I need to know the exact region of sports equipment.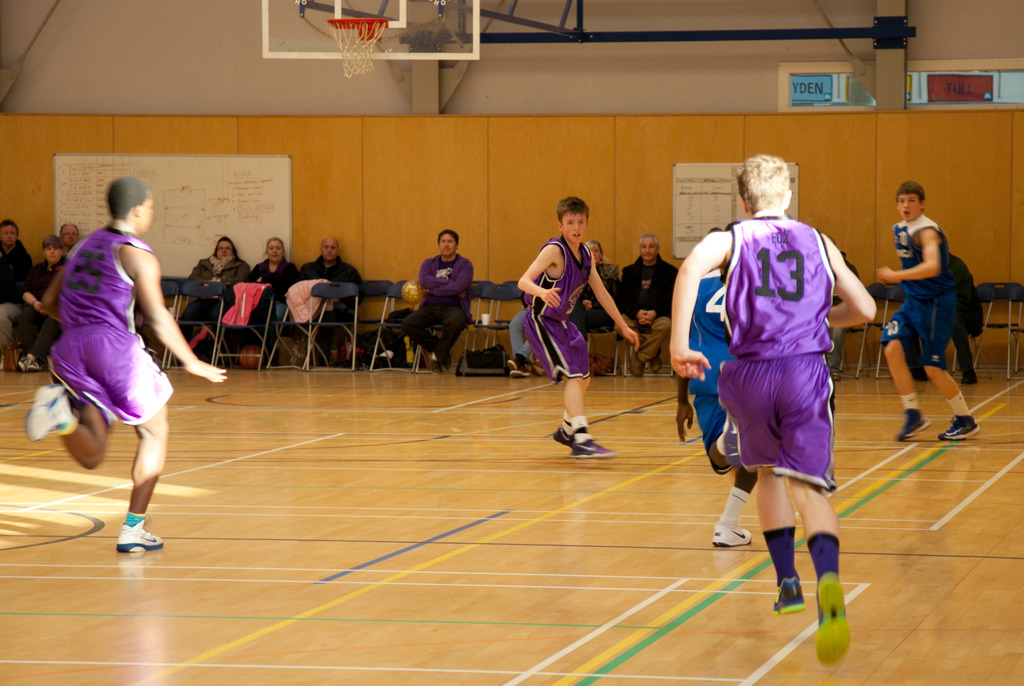
Region: (left=710, top=518, right=755, bottom=554).
